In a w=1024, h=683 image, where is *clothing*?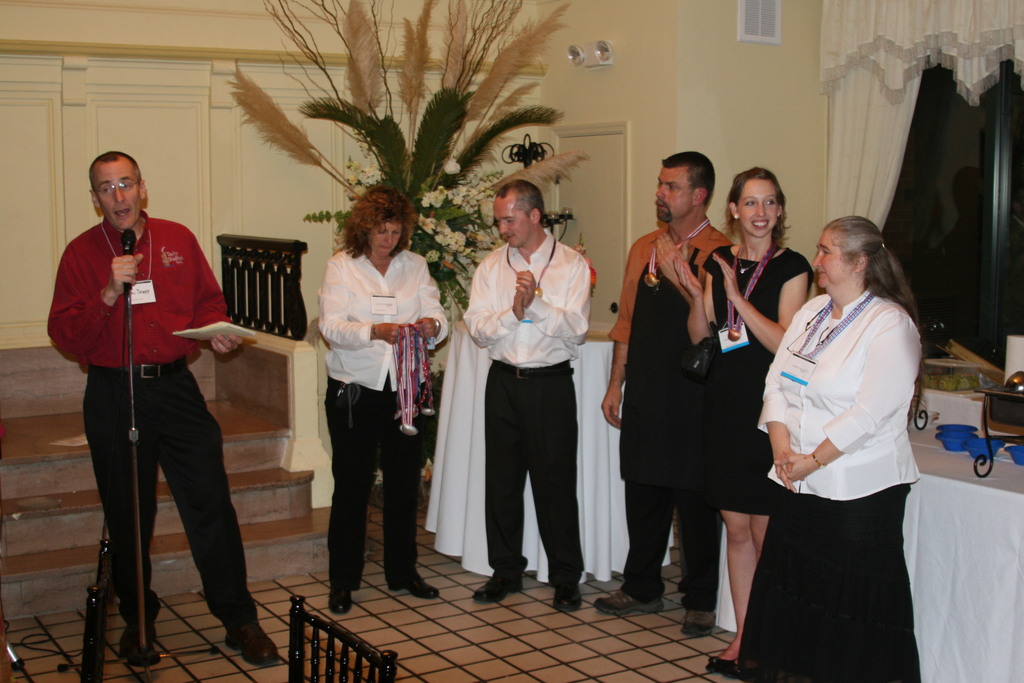
703,239,815,519.
